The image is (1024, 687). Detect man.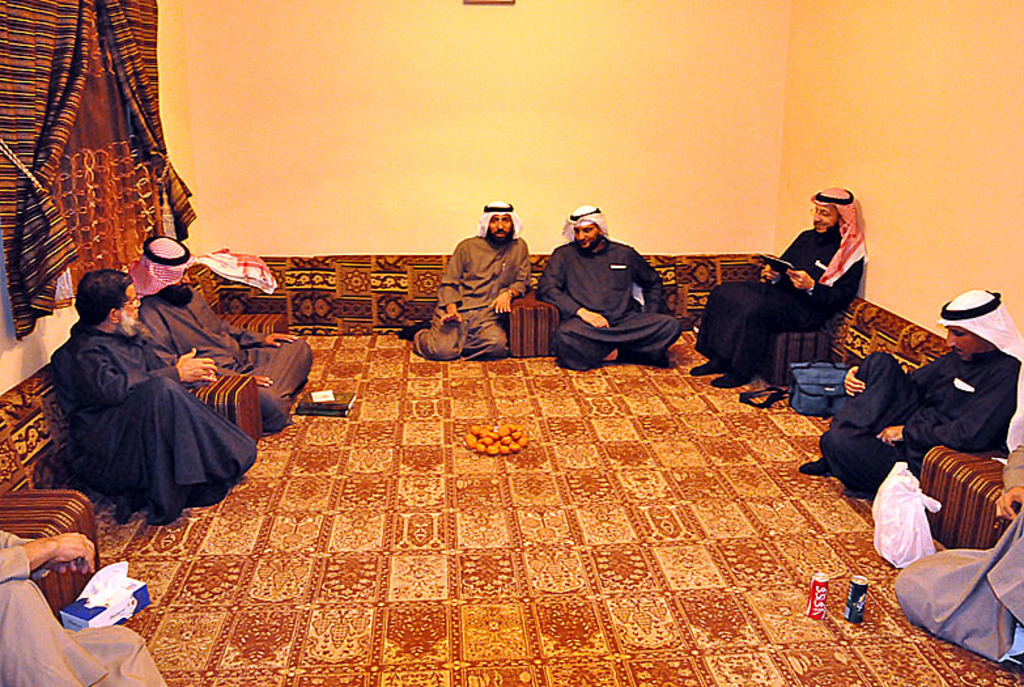
Detection: locate(403, 200, 530, 361).
